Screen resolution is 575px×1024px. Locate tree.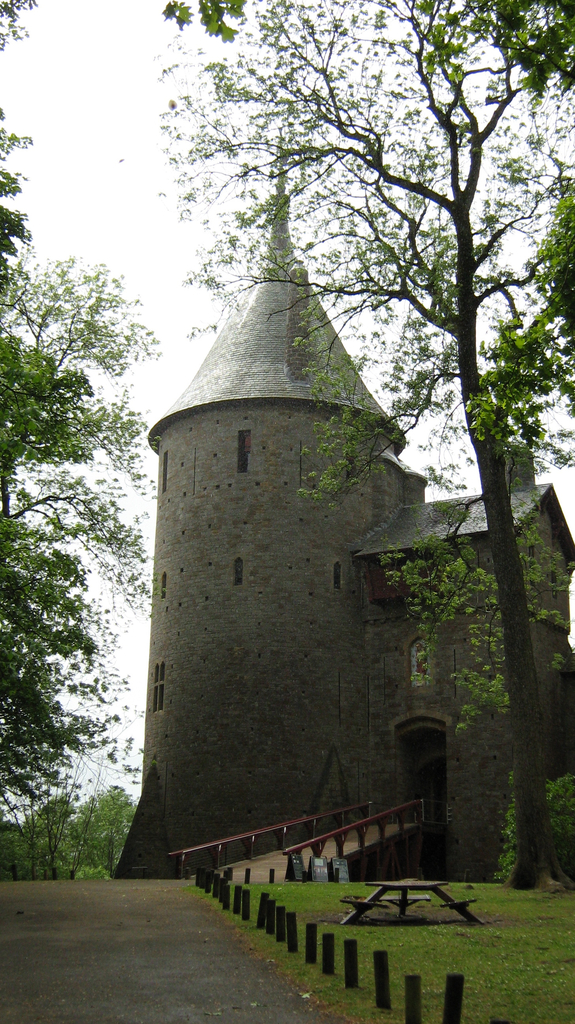
<region>153, 0, 574, 897</region>.
